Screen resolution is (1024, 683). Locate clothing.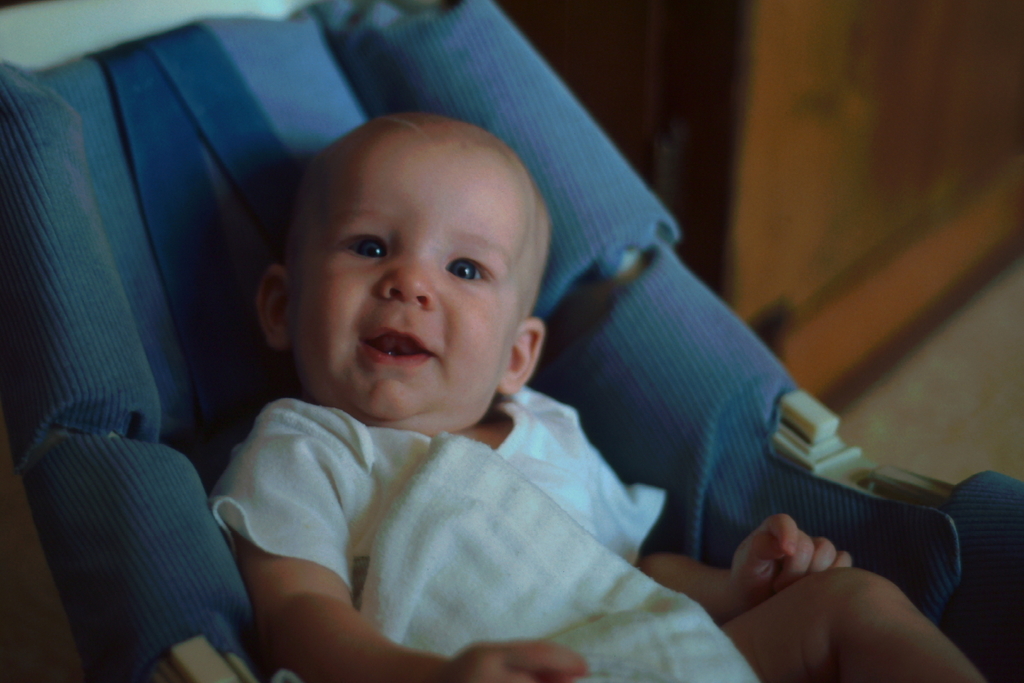
[206, 382, 764, 682].
